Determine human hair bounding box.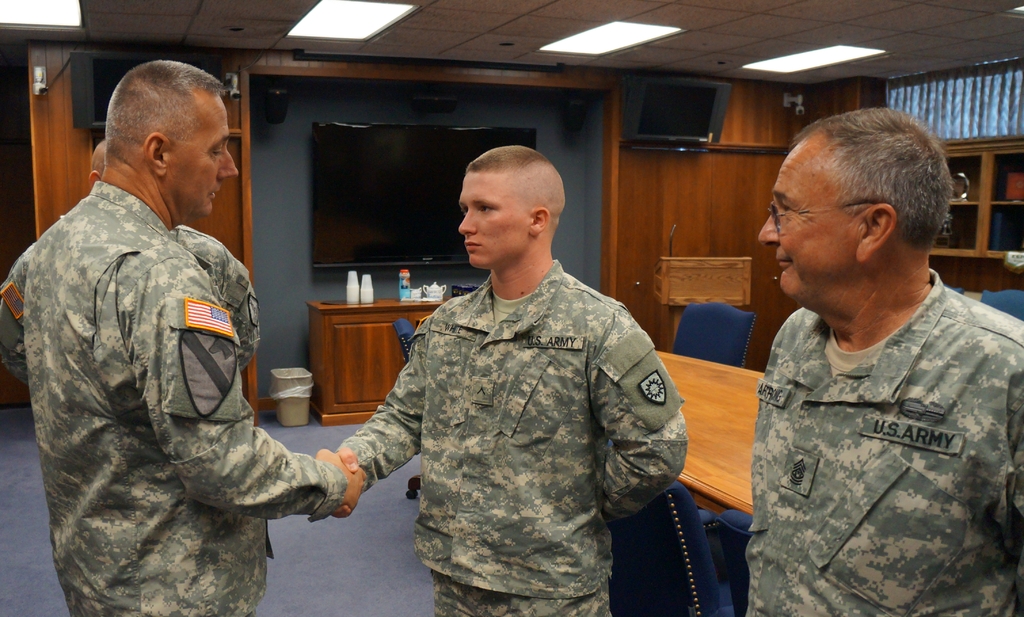
Determined: 775:110:945:269.
